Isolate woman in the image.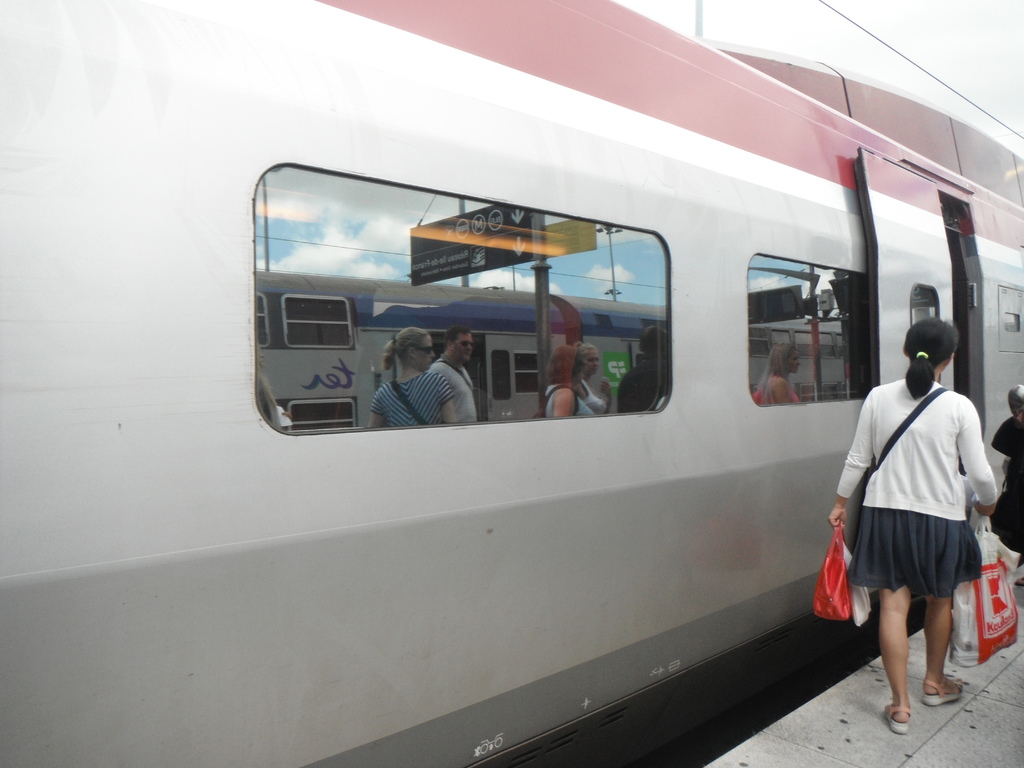
Isolated region: [x1=819, y1=294, x2=998, y2=712].
